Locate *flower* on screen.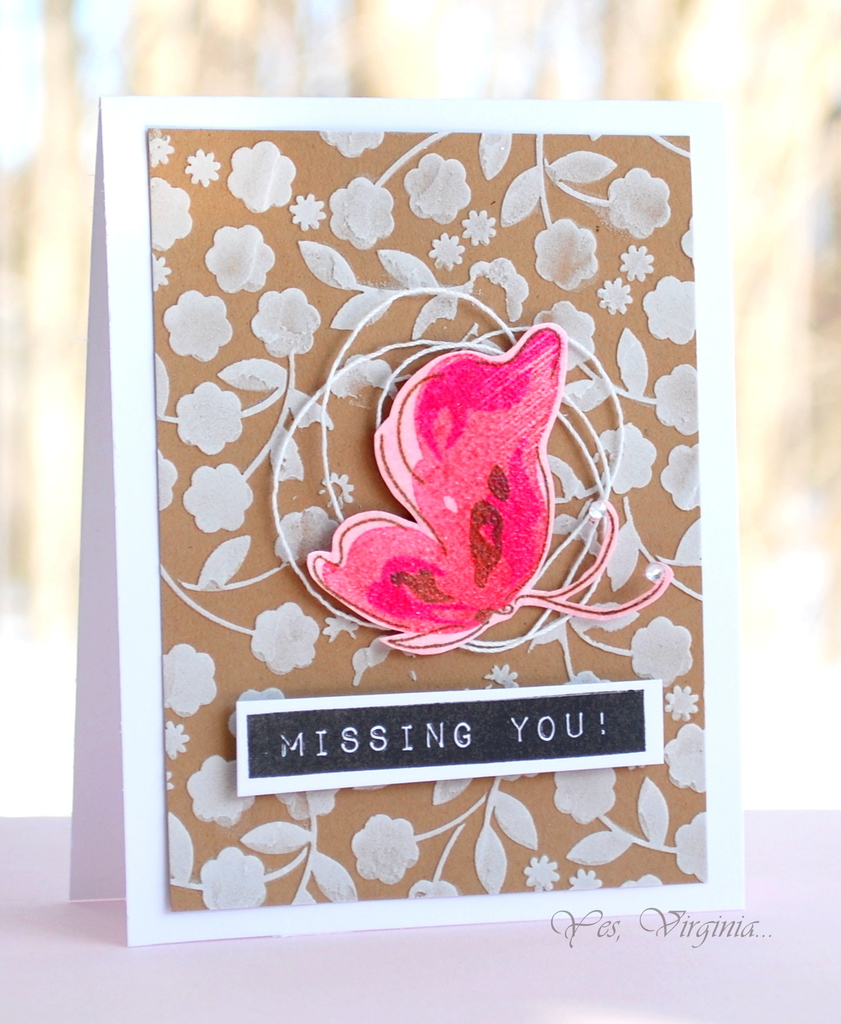
On screen at detection(324, 125, 385, 162).
